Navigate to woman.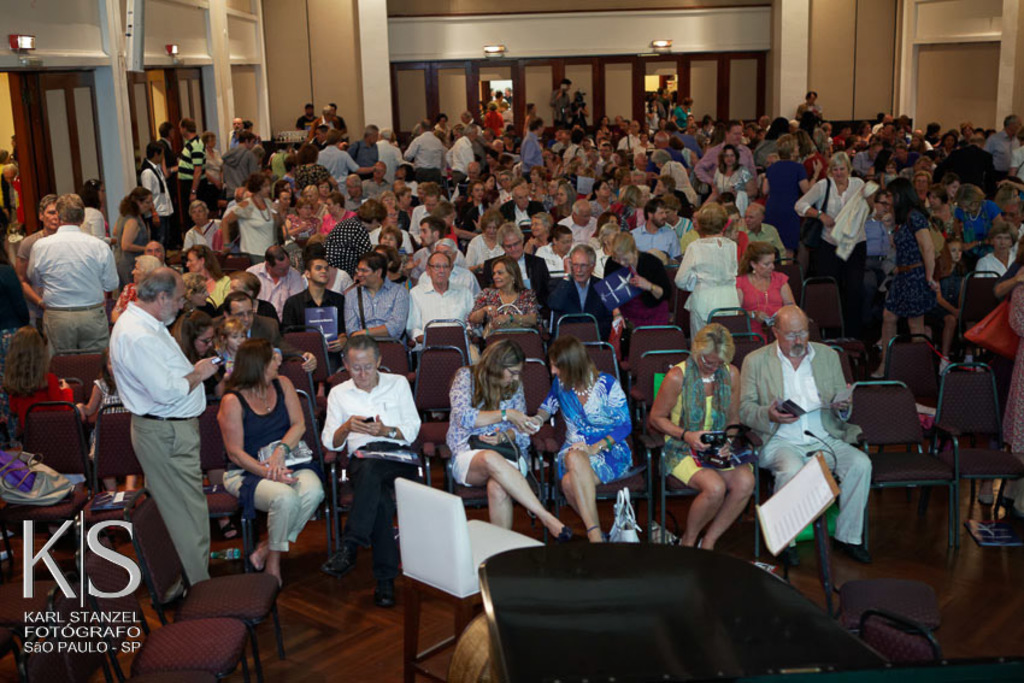
Navigation target: select_region(381, 192, 411, 230).
